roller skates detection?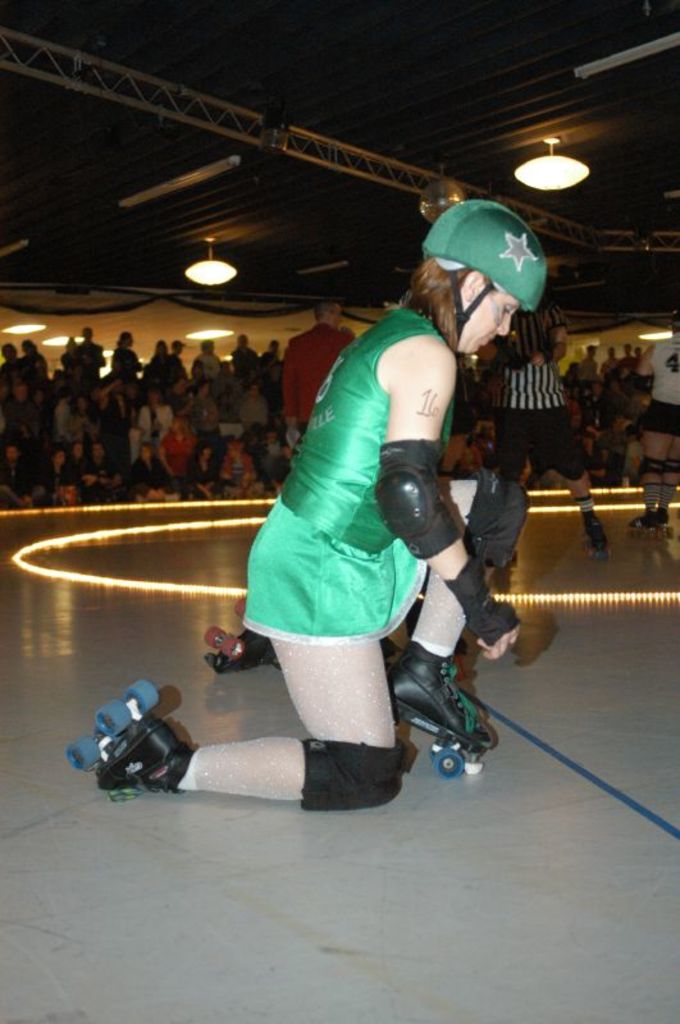
[x1=64, y1=677, x2=193, y2=803]
